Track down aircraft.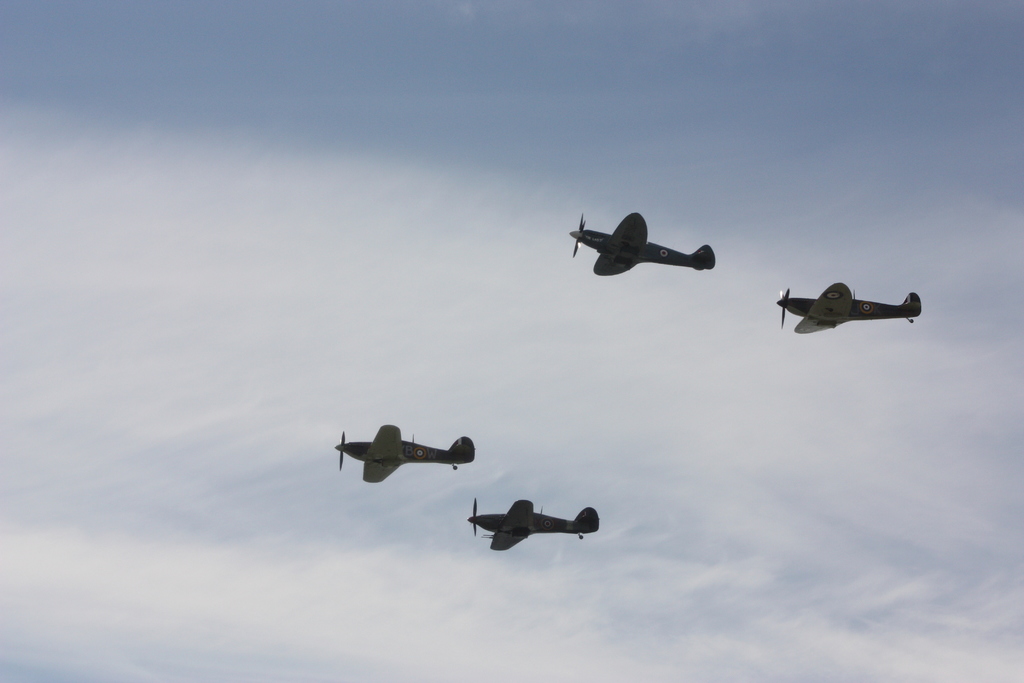
Tracked to x1=787, y1=274, x2=936, y2=350.
